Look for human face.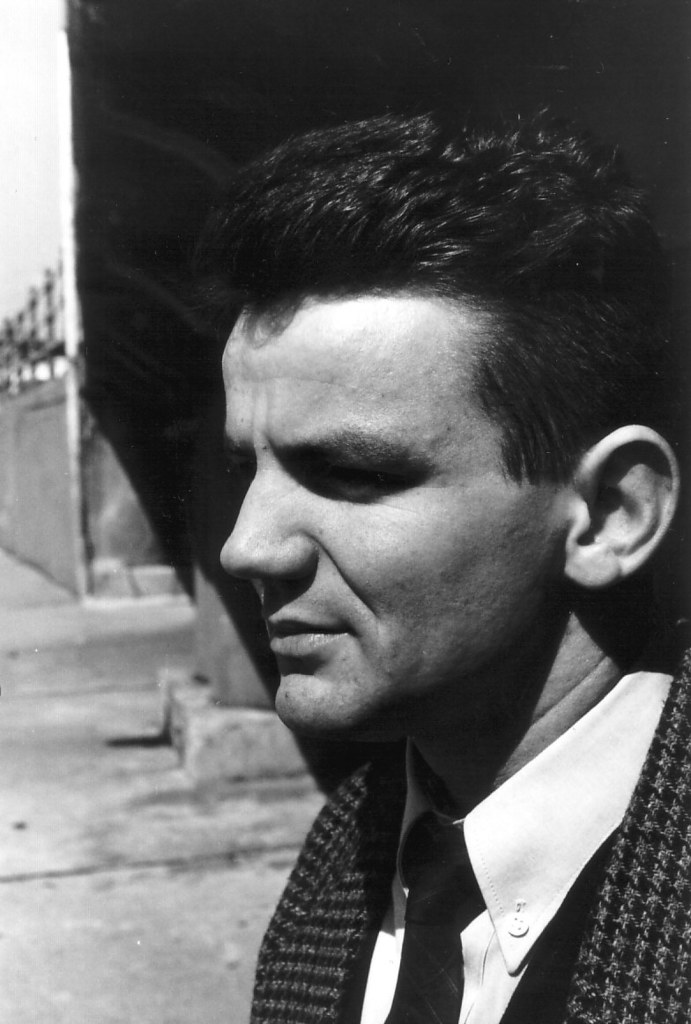
Found: [left=212, top=296, right=564, bottom=739].
